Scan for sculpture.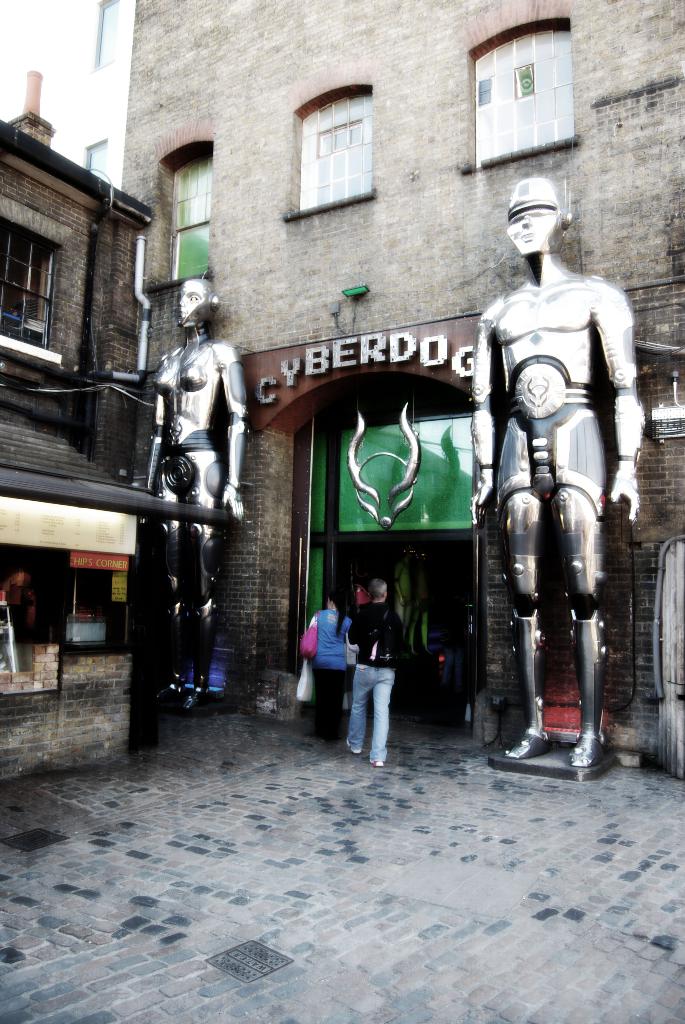
Scan result: <region>446, 186, 651, 756</region>.
